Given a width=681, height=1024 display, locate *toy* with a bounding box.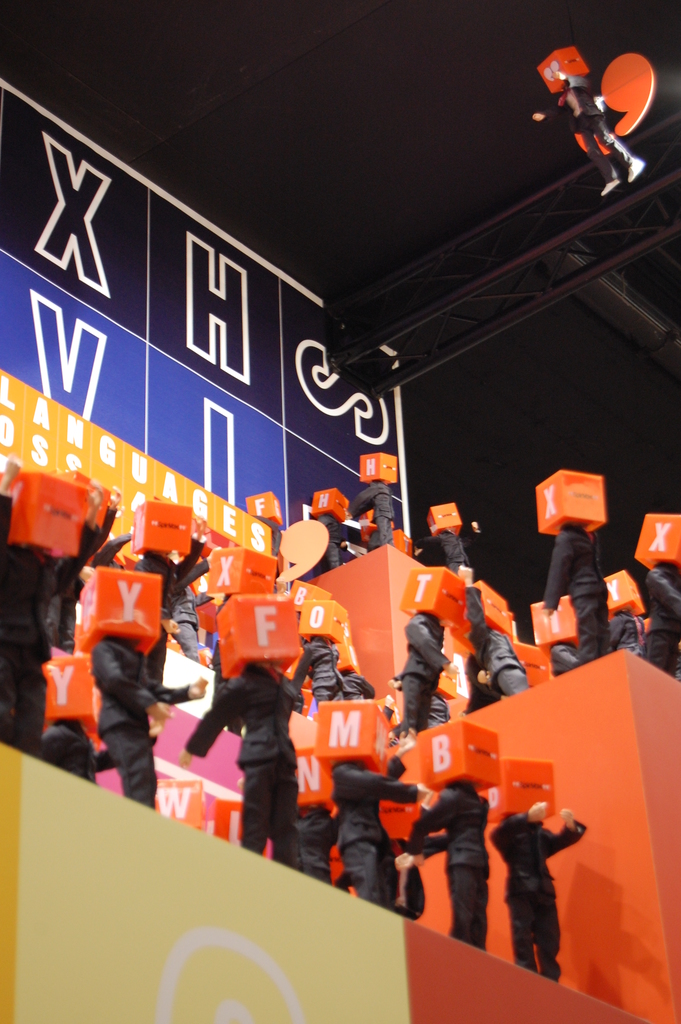
Located: select_region(0, 477, 64, 734).
